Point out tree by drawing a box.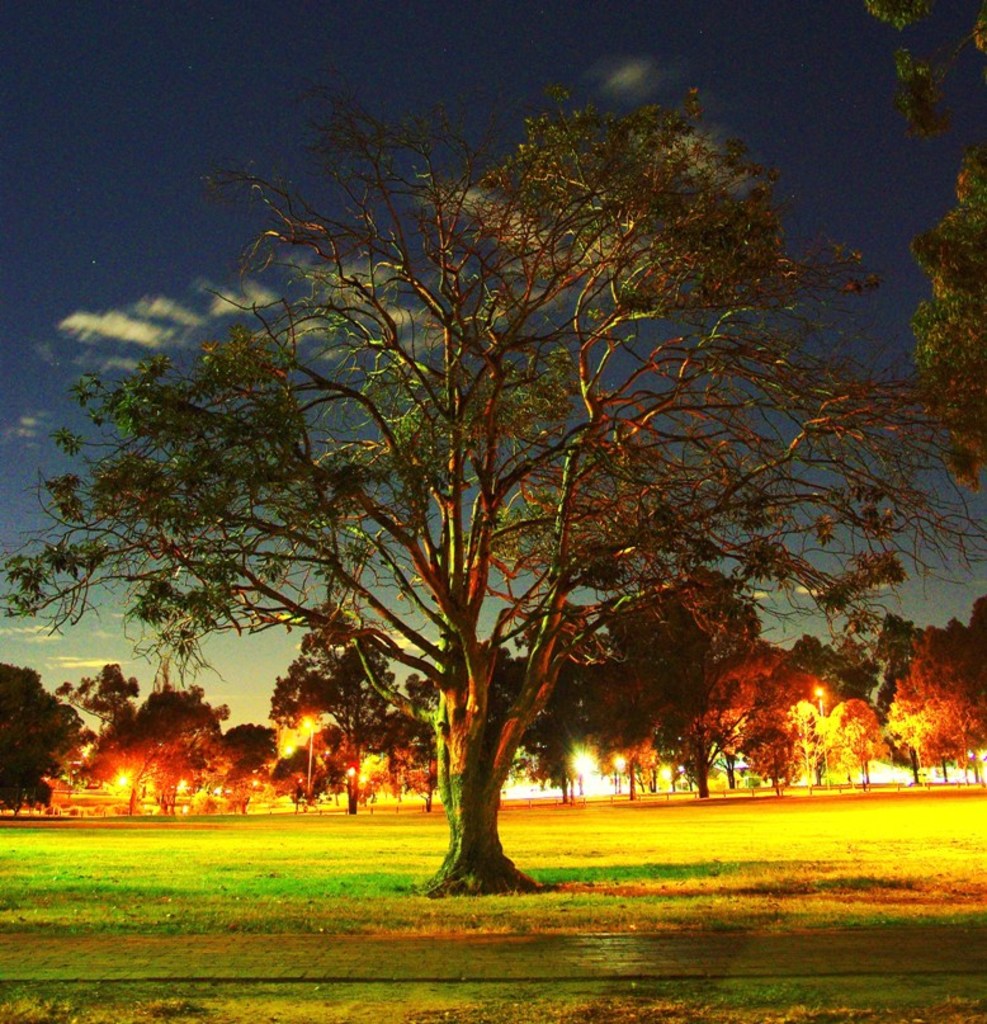
bbox=[0, 84, 951, 896].
